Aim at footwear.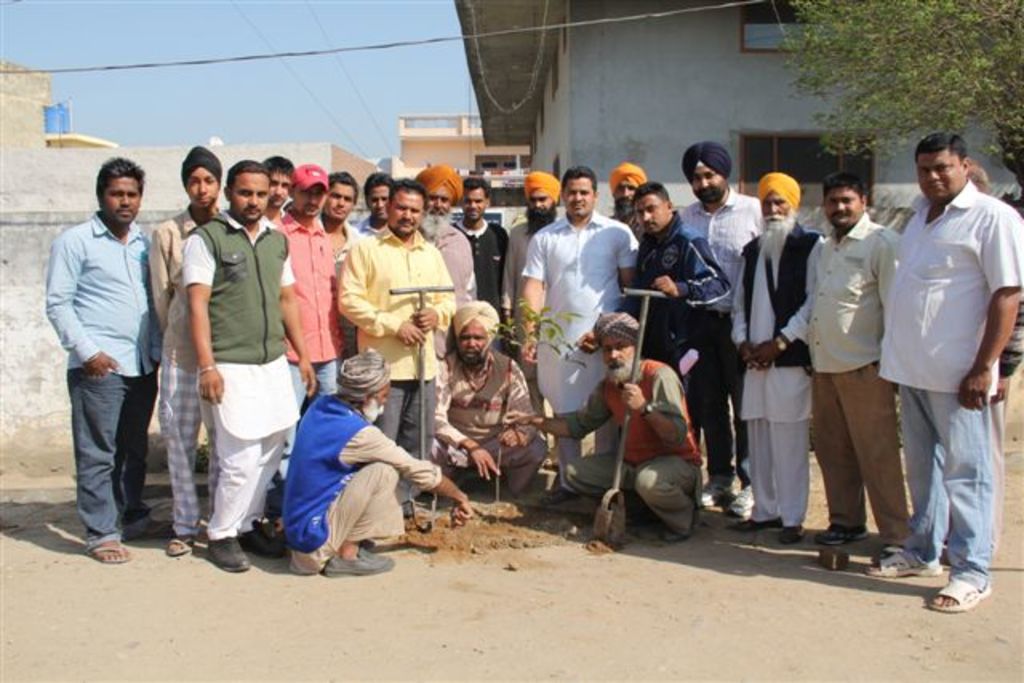
Aimed at bbox=[867, 547, 941, 577].
